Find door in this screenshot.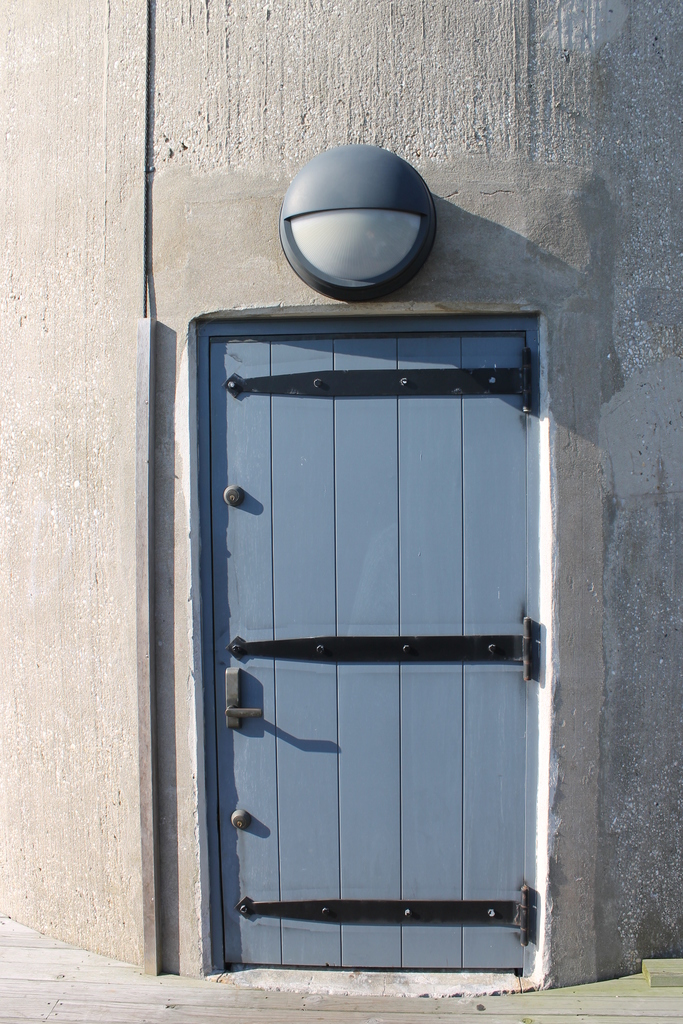
The bounding box for door is 160 259 555 972.
